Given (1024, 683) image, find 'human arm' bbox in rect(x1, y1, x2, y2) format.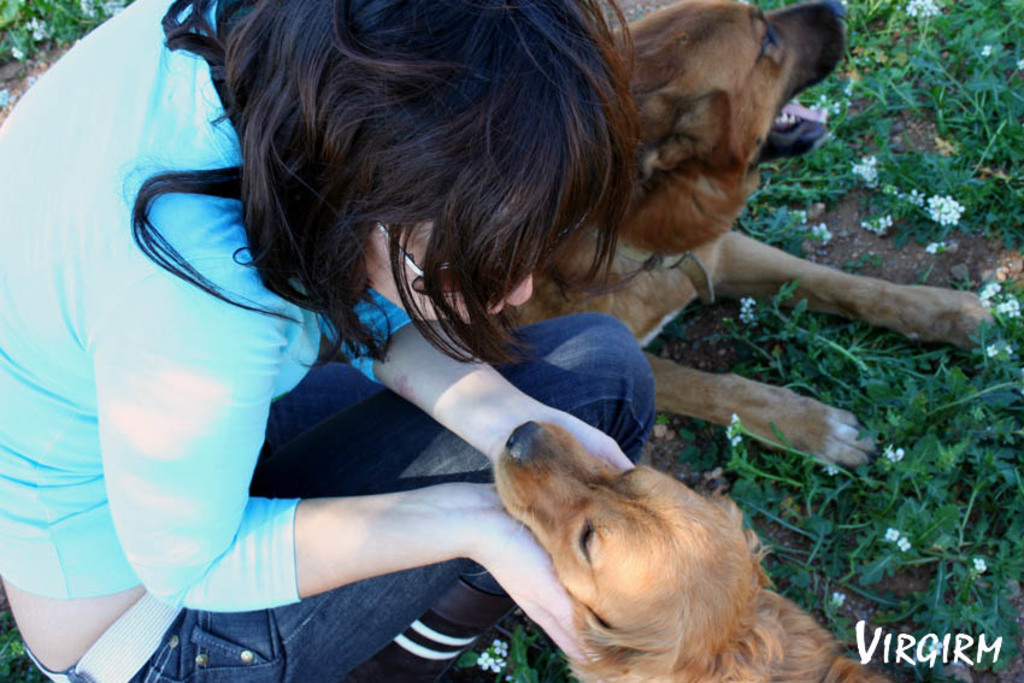
rect(212, 483, 446, 616).
